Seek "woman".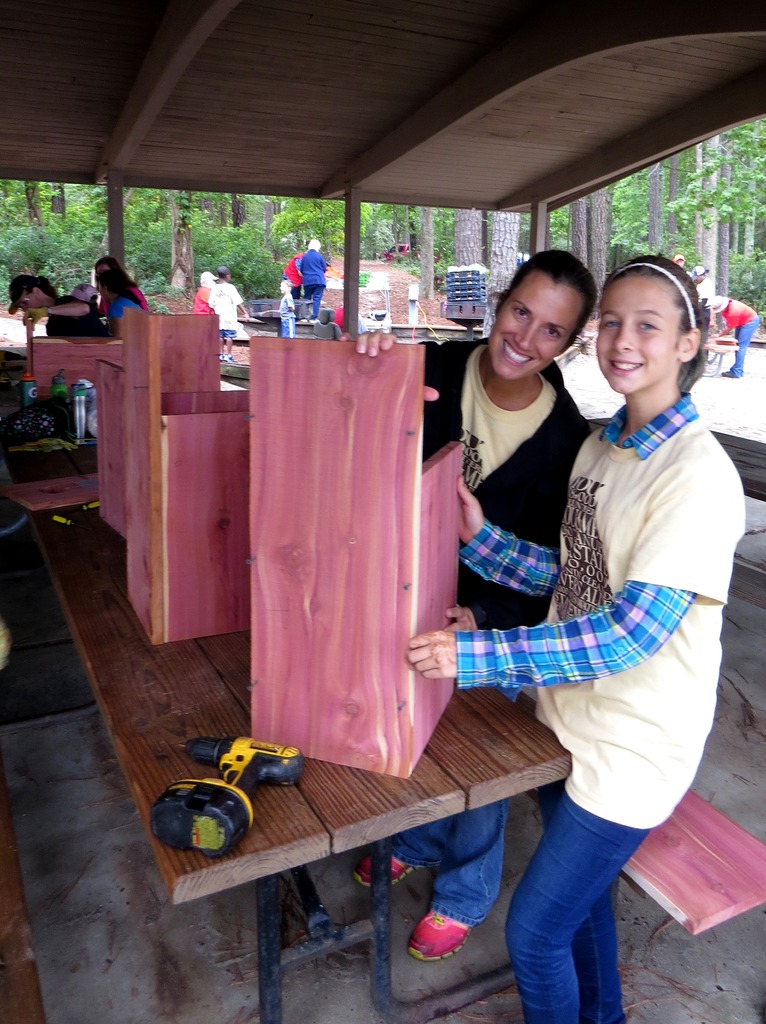
Rect(94, 257, 149, 315).
